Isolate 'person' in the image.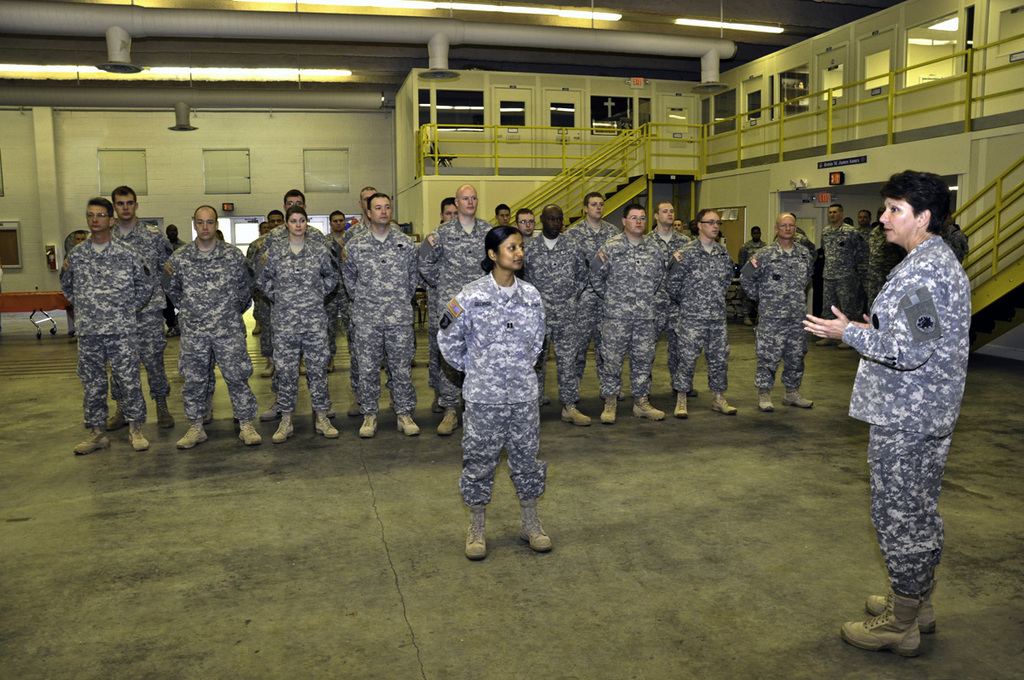
Isolated region: pyautogui.locateOnScreen(165, 202, 255, 445).
